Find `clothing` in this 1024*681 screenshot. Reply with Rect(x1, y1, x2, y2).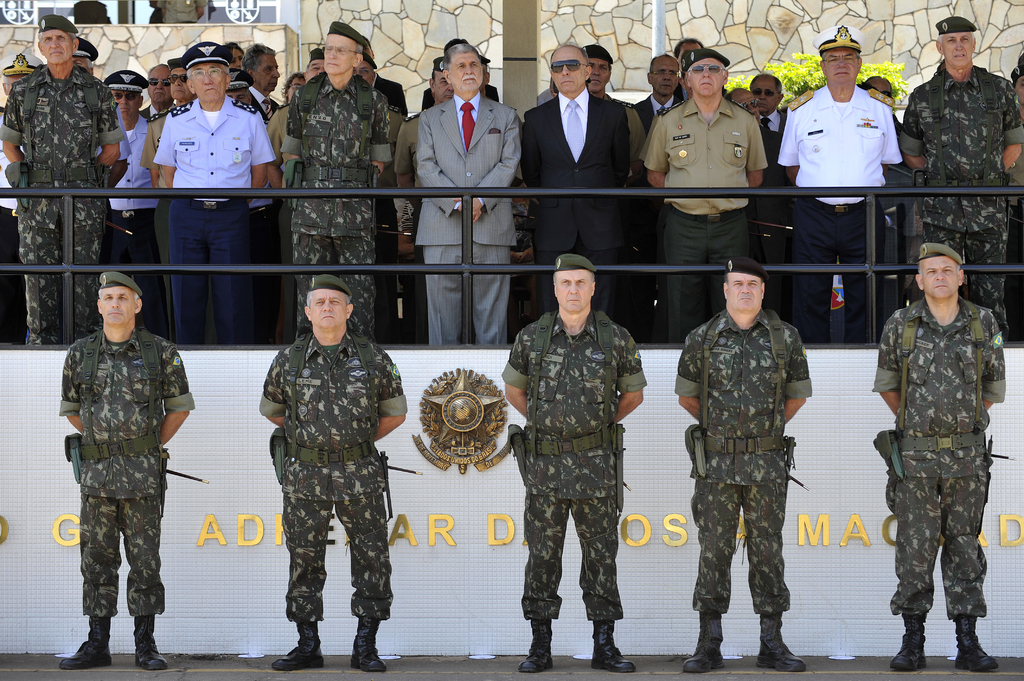
Rect(872, 307, 1006, 473).
